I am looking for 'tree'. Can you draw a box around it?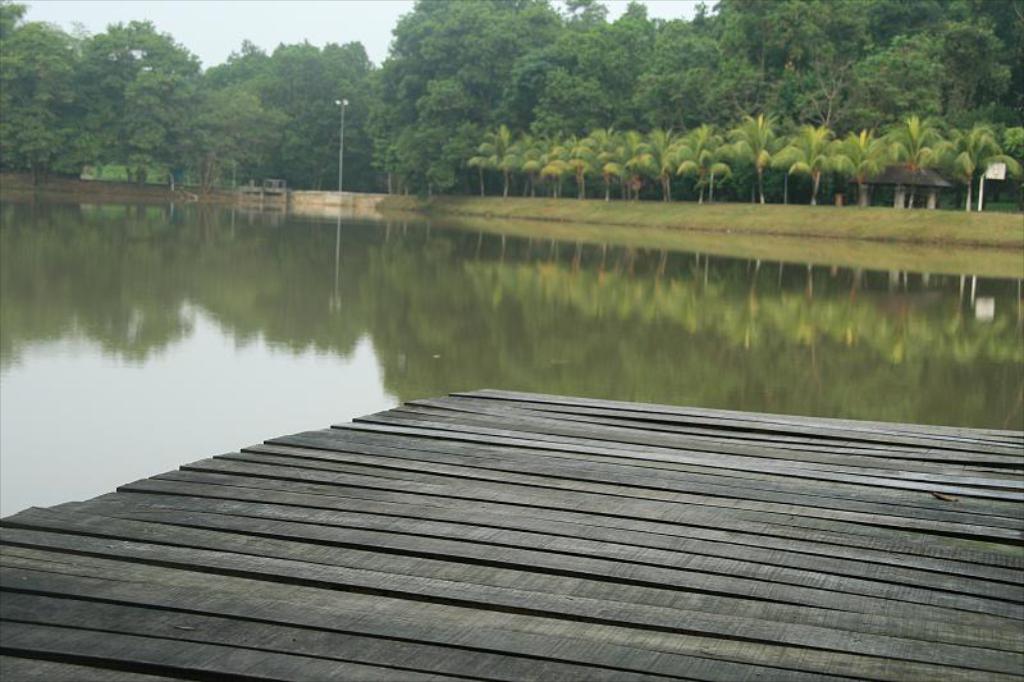
Sure, the bounding box is pyautogui.locateOnScreen(492, 125, 539, 194).
